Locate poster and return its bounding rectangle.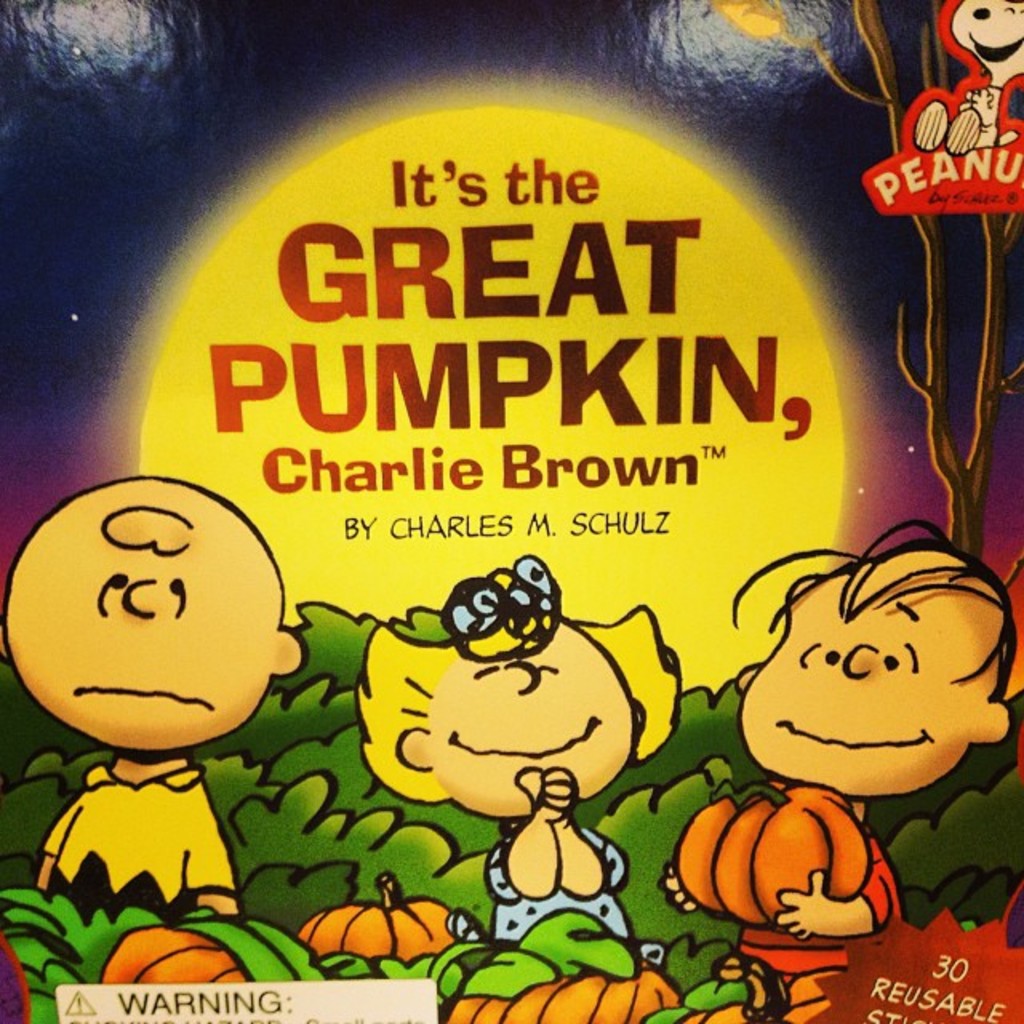
0/0/1022/1022.
